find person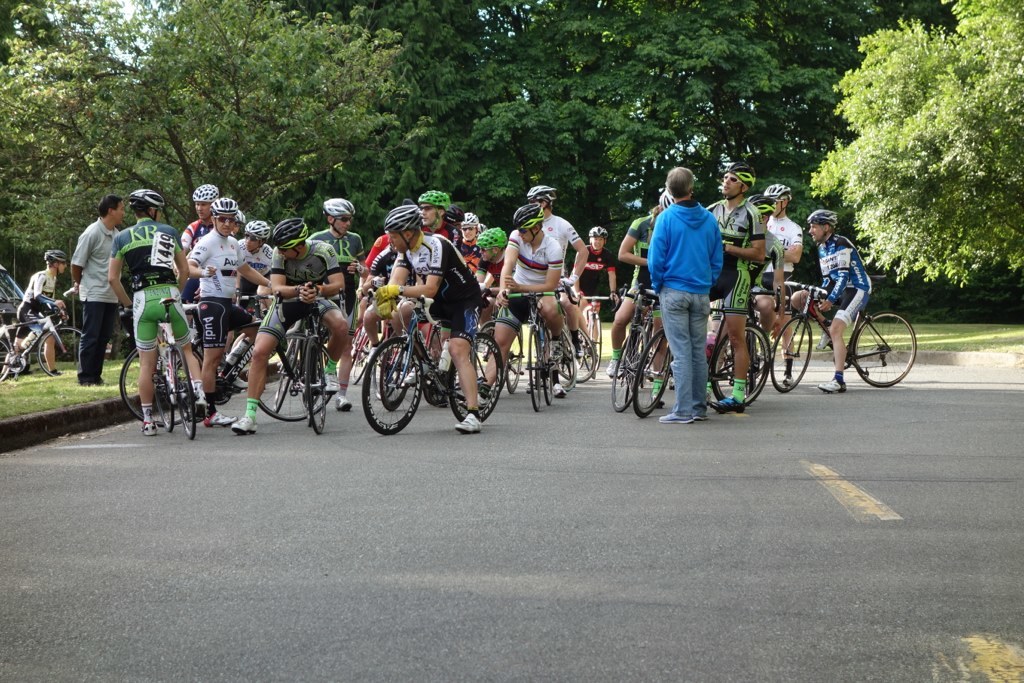
[left=473, top=228, right=515, bottom=335]
